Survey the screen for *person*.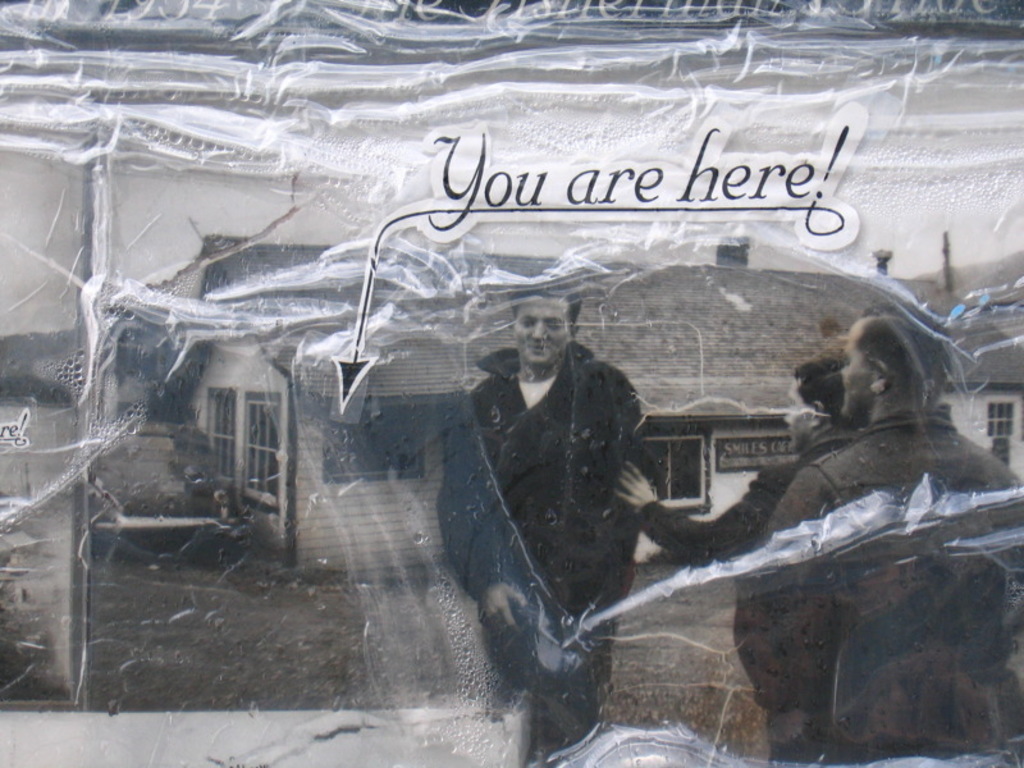
Survey found: select_region(753, 300, 1023, 767).
